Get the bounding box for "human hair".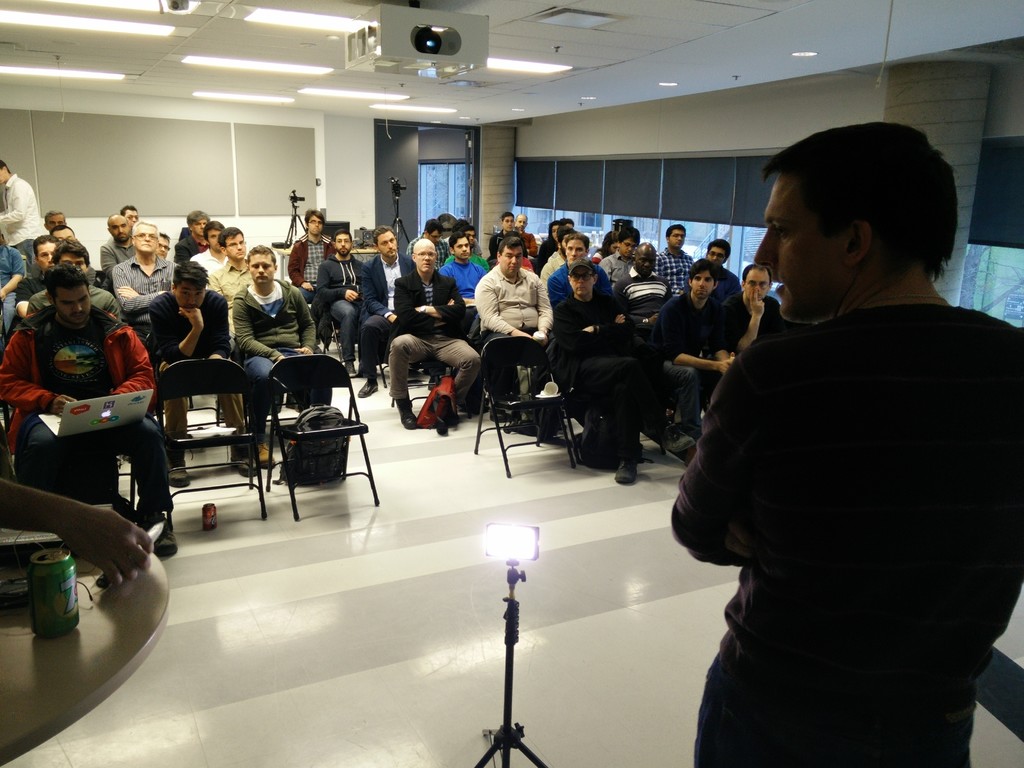
{"x1": 244, "y1": 241, "x2": 276, "y2": 263}.
